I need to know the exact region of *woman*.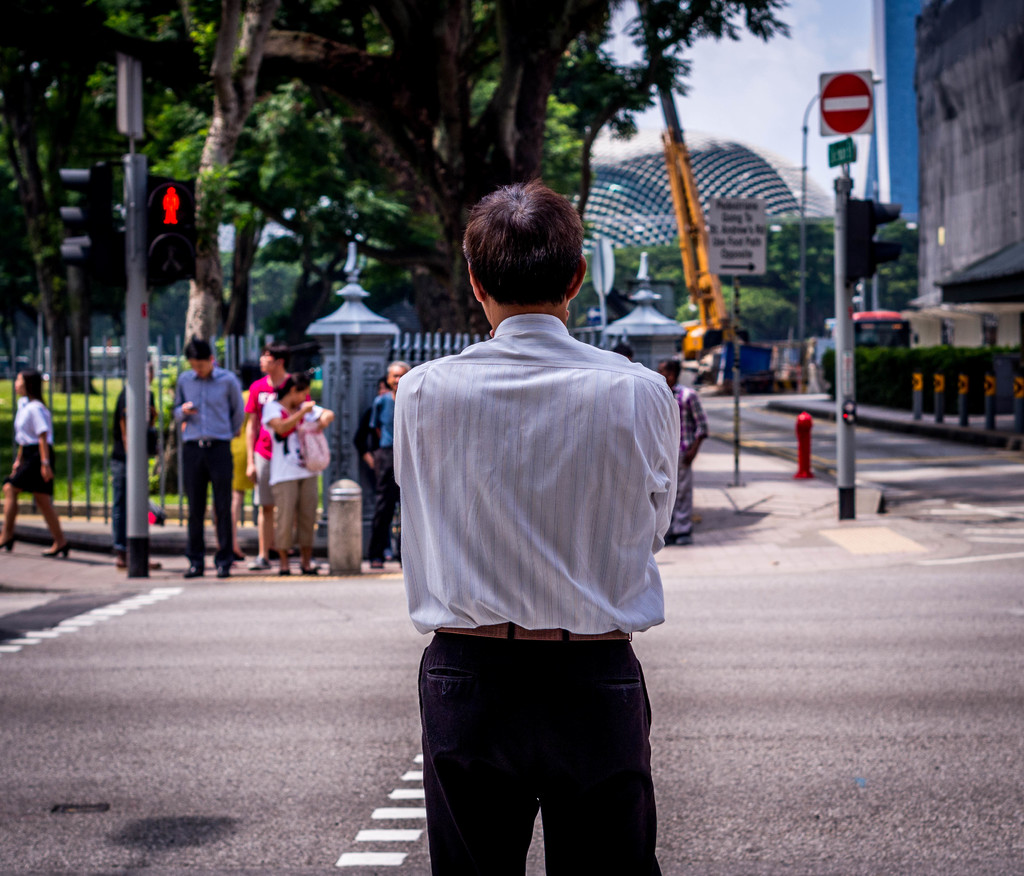
Region: {"x1": 256, "y1": 371, "x2": 333, "y2": 572}.
